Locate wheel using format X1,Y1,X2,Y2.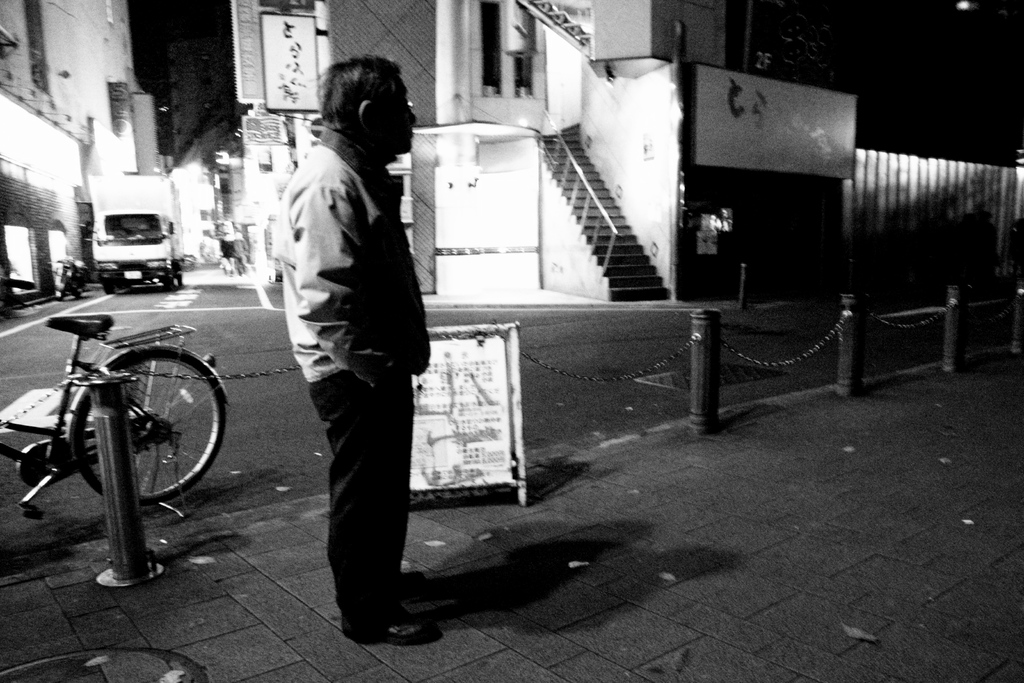
161,275,171,290.
